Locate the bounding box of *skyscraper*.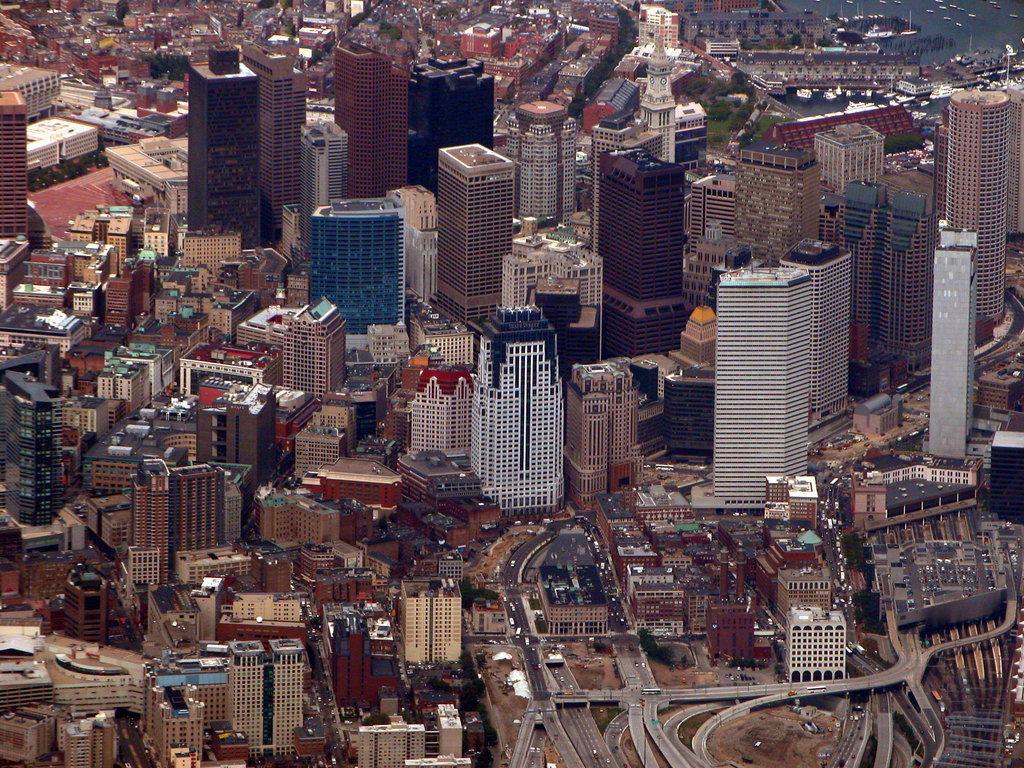
Bounding box: pyautogui.locateOnScreen(335, 35, 408, 198).
